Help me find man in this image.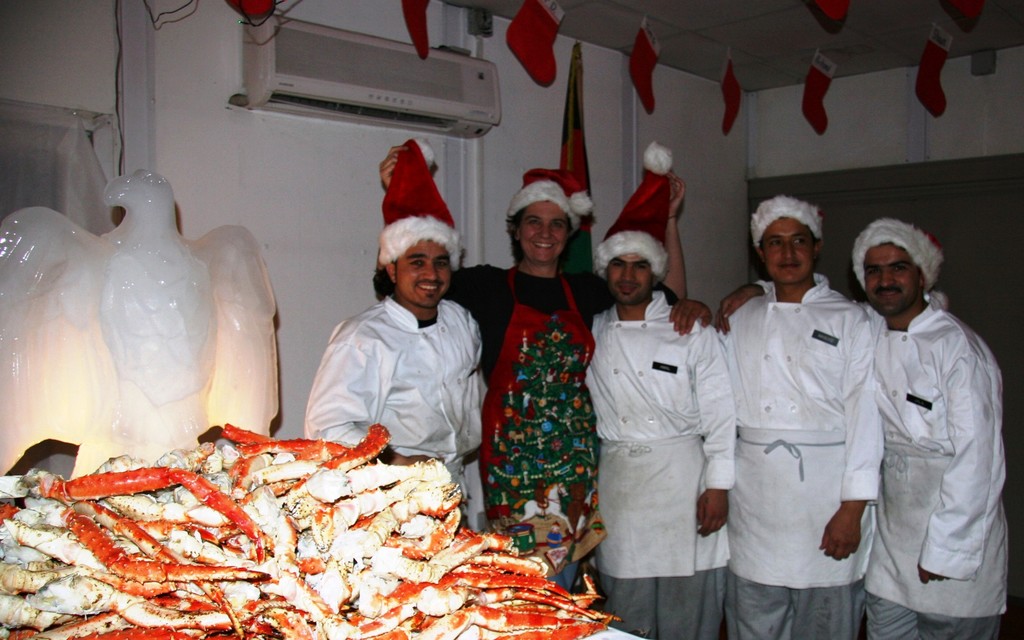
Found it: detection(301, 137, 489, 539).
